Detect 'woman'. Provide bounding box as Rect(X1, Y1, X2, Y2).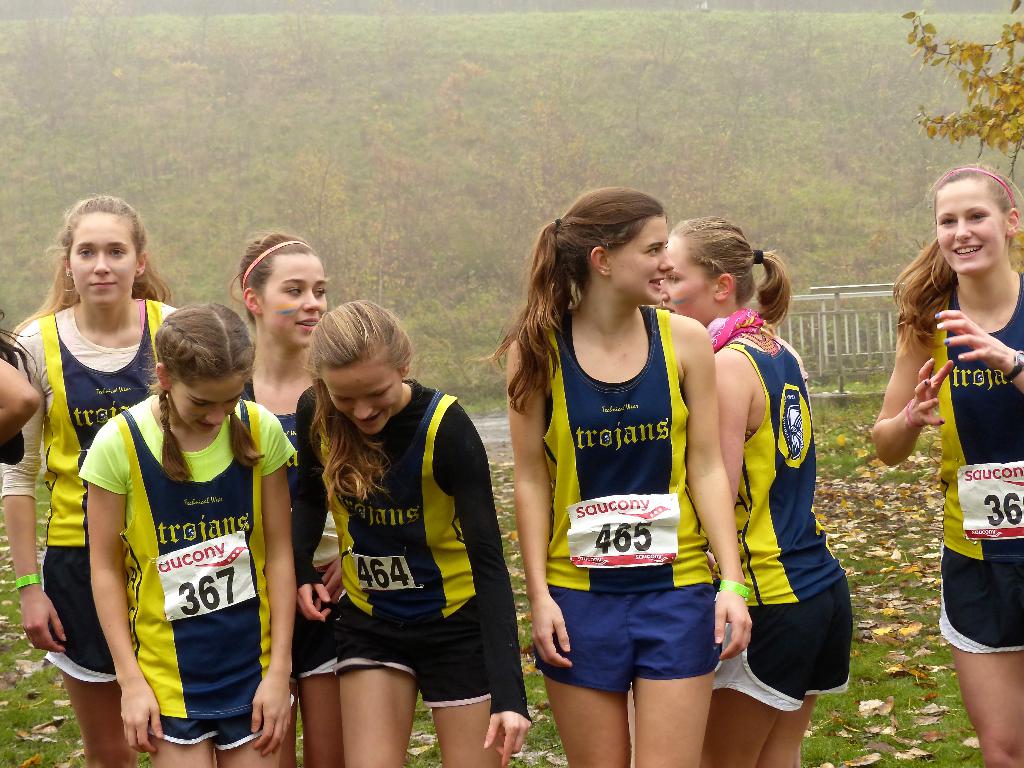
Rect(874, 161, 1023, 767).
